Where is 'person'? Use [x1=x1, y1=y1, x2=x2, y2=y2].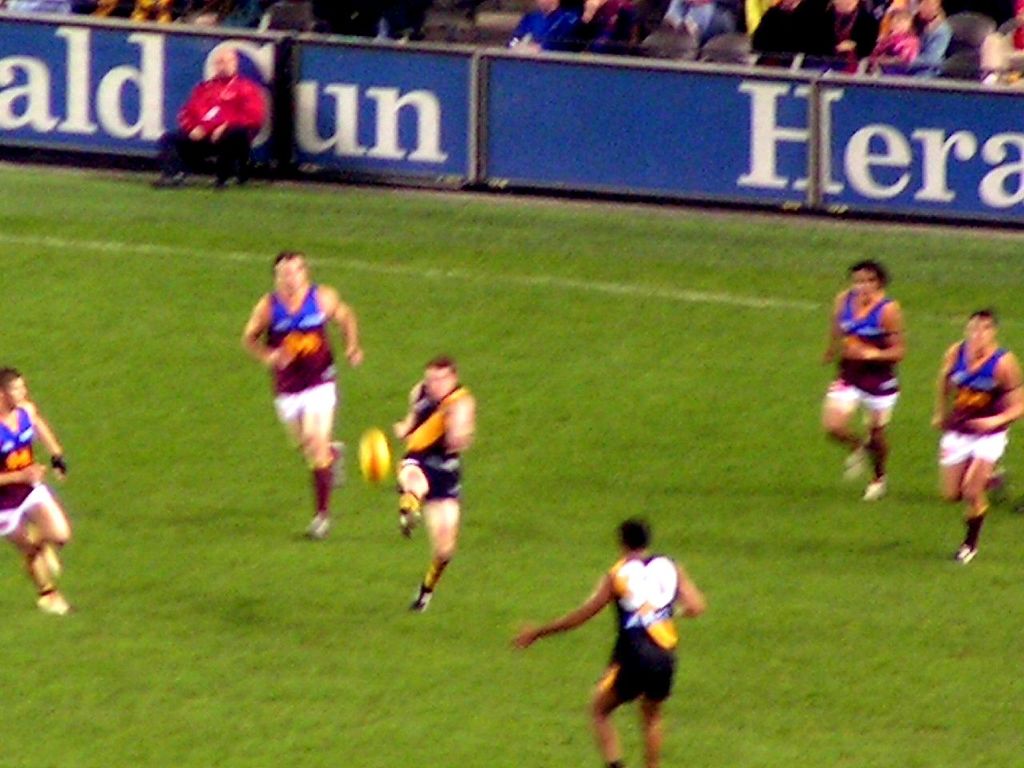
[x1=0, y1=364, x2=71, y2=628].
